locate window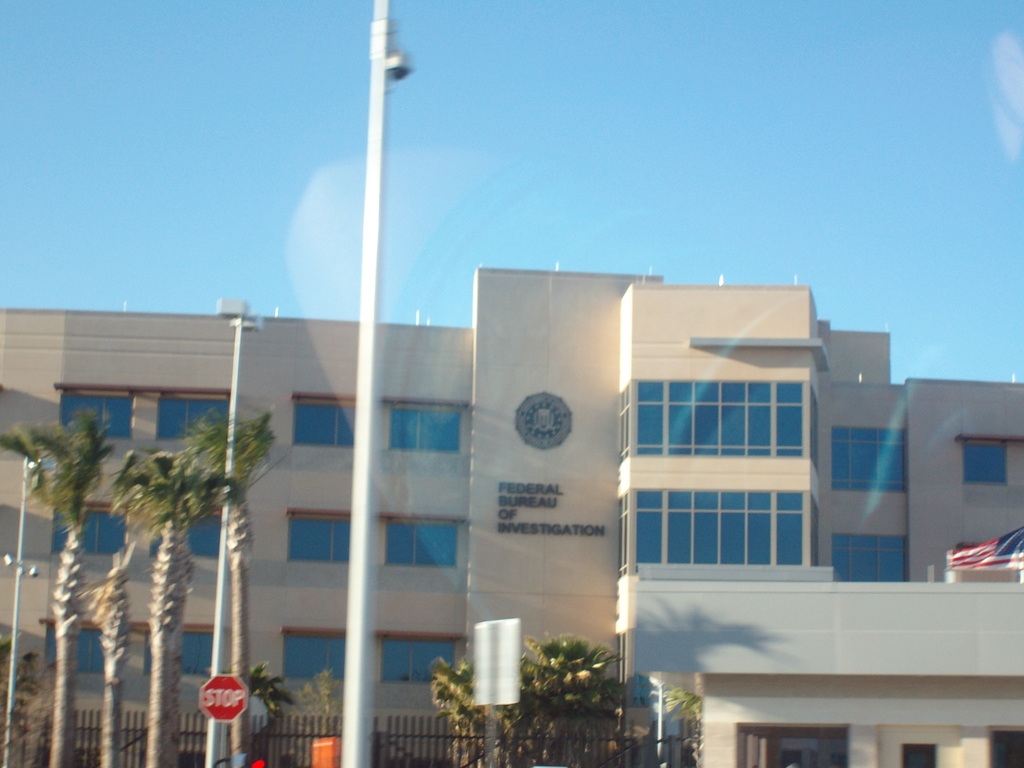
{"left": 831, "top": 533, "right": 908, "bottom": 584}
